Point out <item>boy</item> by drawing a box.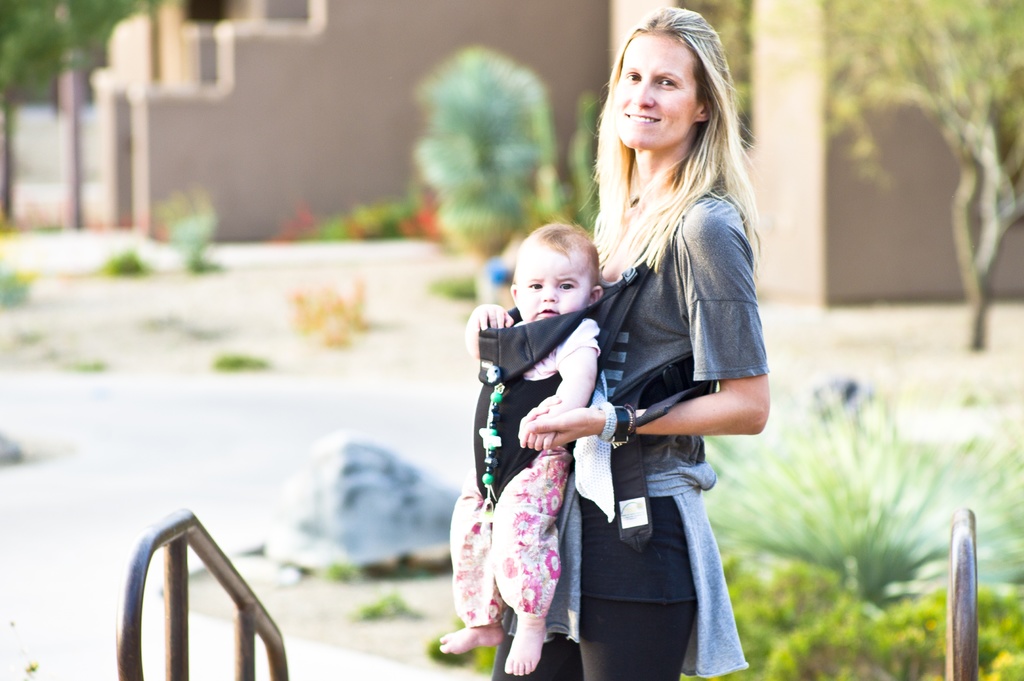
(438,226,607,676).
